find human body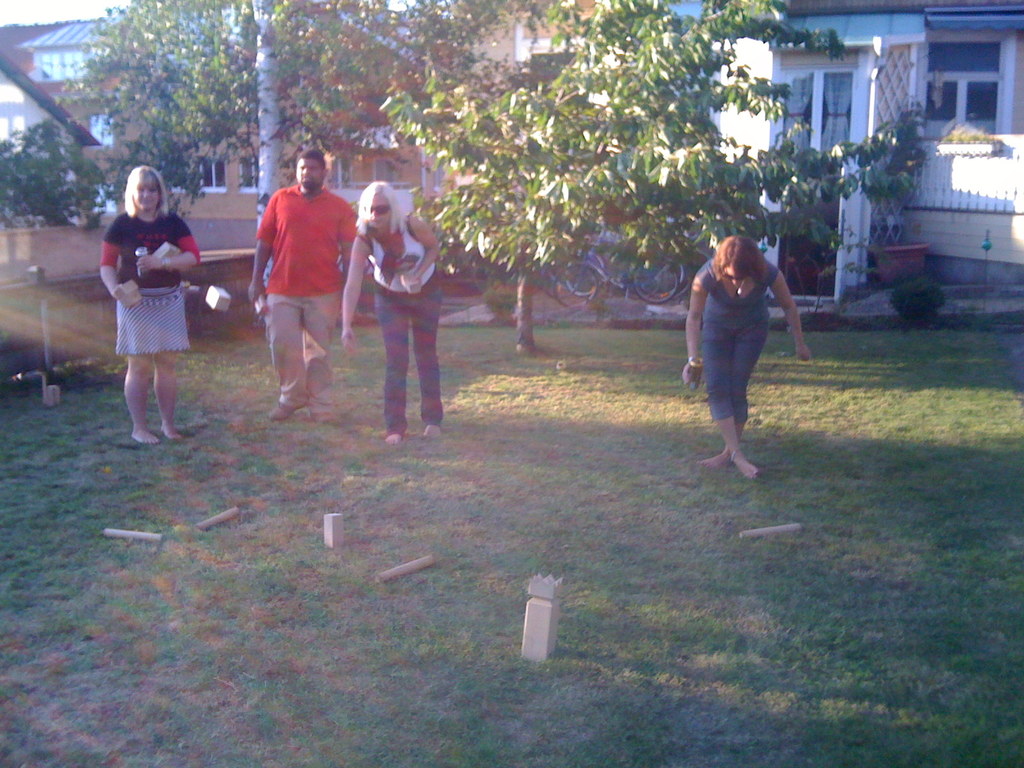
<bbox>248, 185, 361, 415</bbox>
